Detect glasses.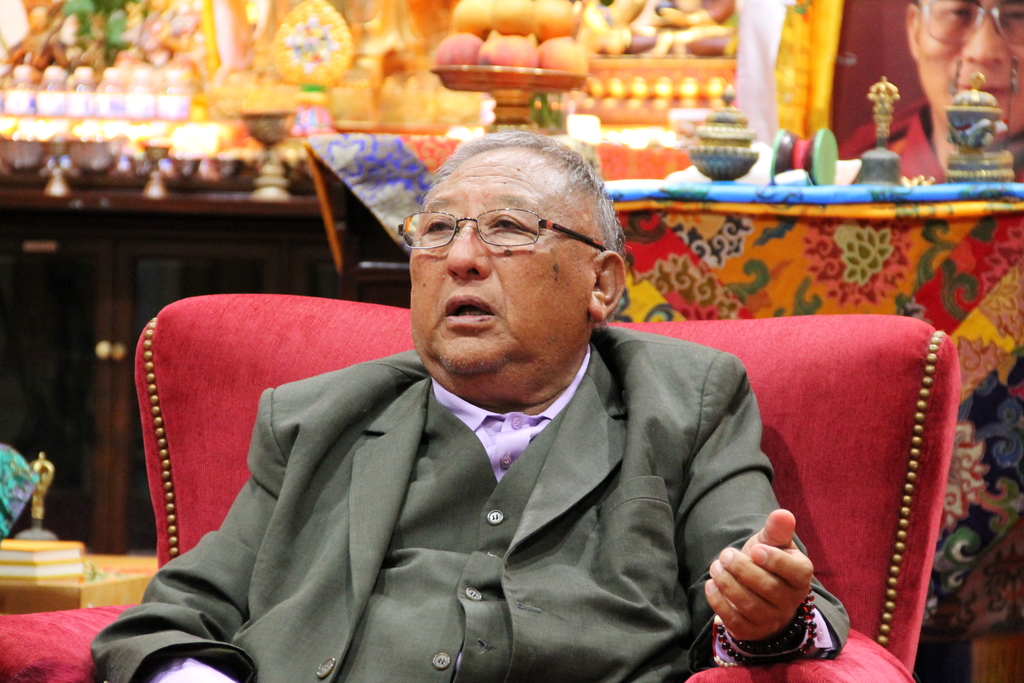
Detected at 394, 201, 607, 251.
